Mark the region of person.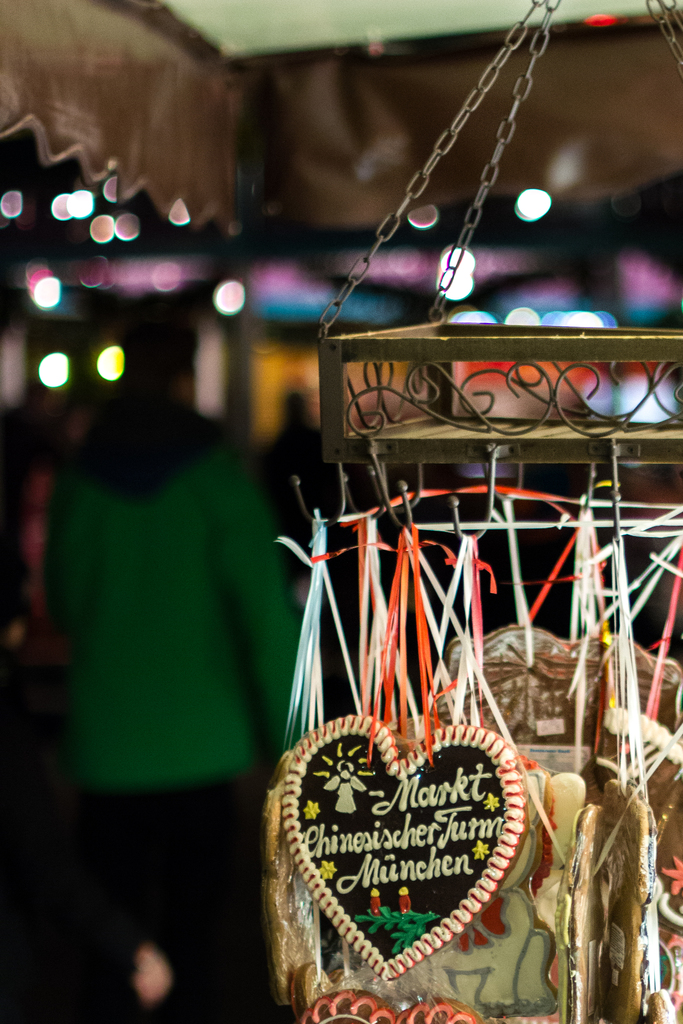
Region: BBox(0, 290, 320, 1023).
